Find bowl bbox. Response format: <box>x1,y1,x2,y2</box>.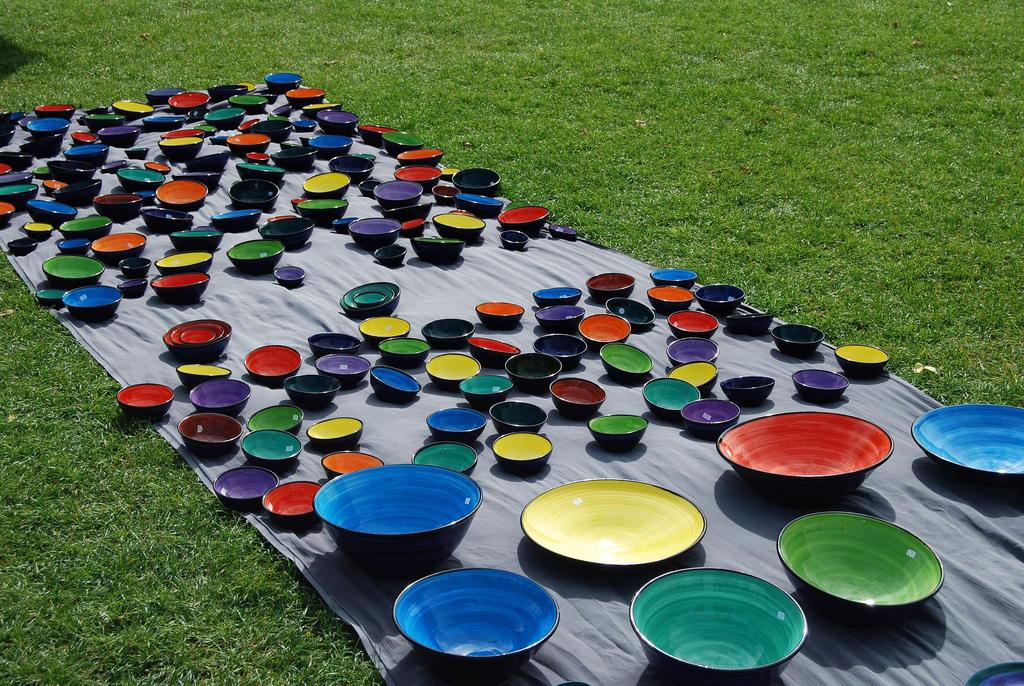
<box>433,185,460,204</box>.
